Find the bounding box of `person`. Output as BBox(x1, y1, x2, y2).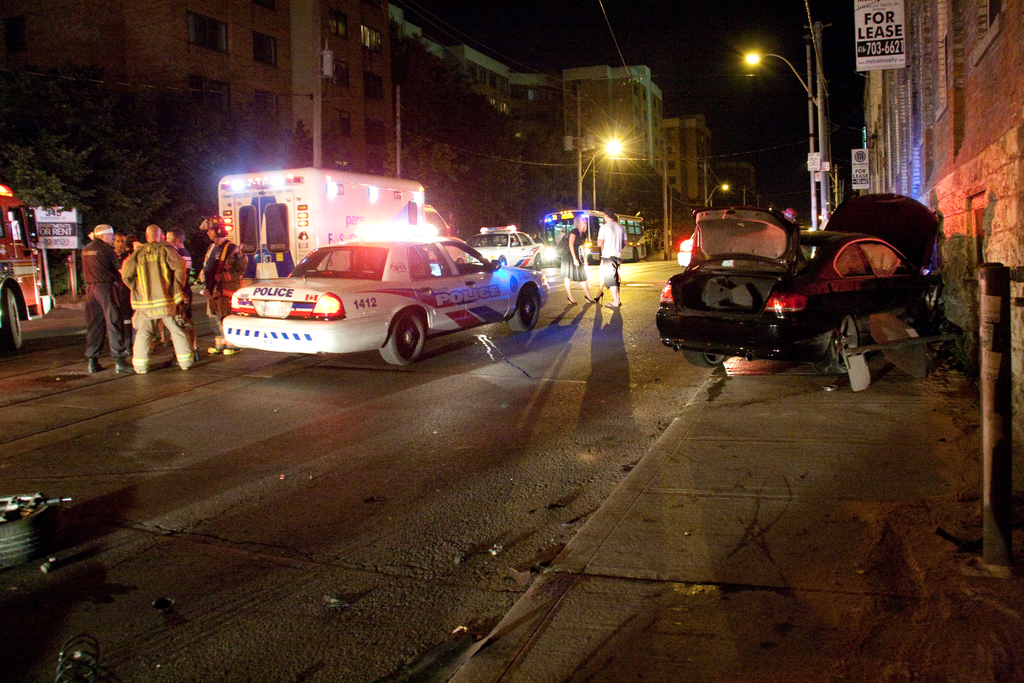
BBox(75, 218, 124, 369).
